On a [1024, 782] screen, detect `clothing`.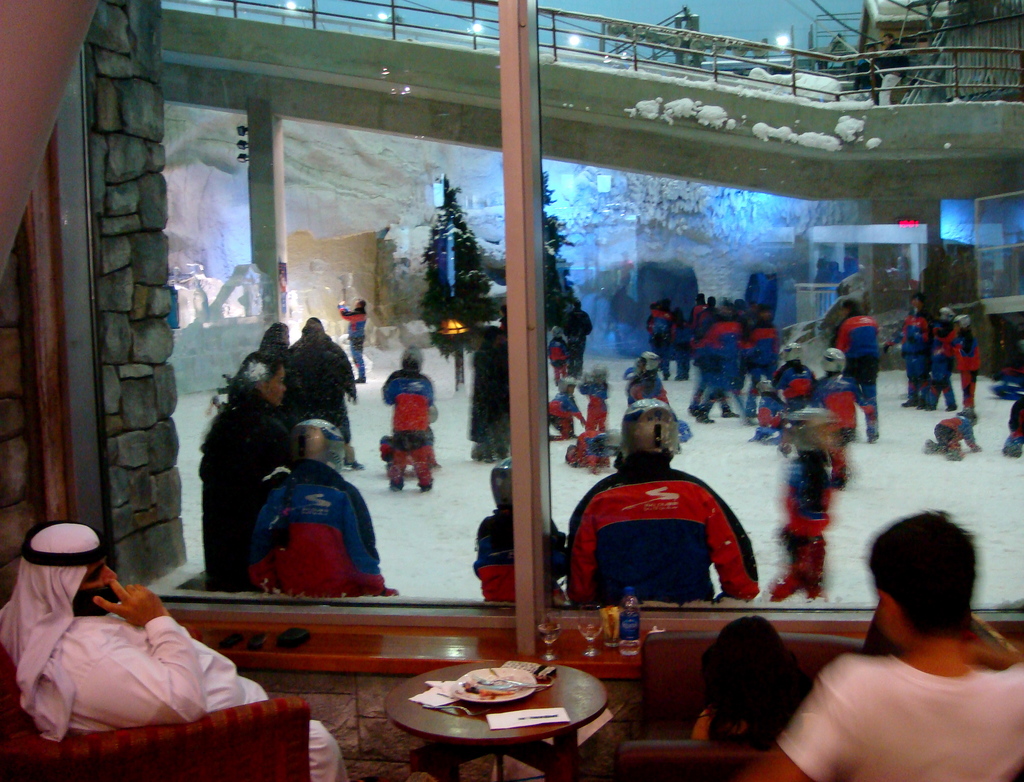
<box>927,325,958,403</box>.
